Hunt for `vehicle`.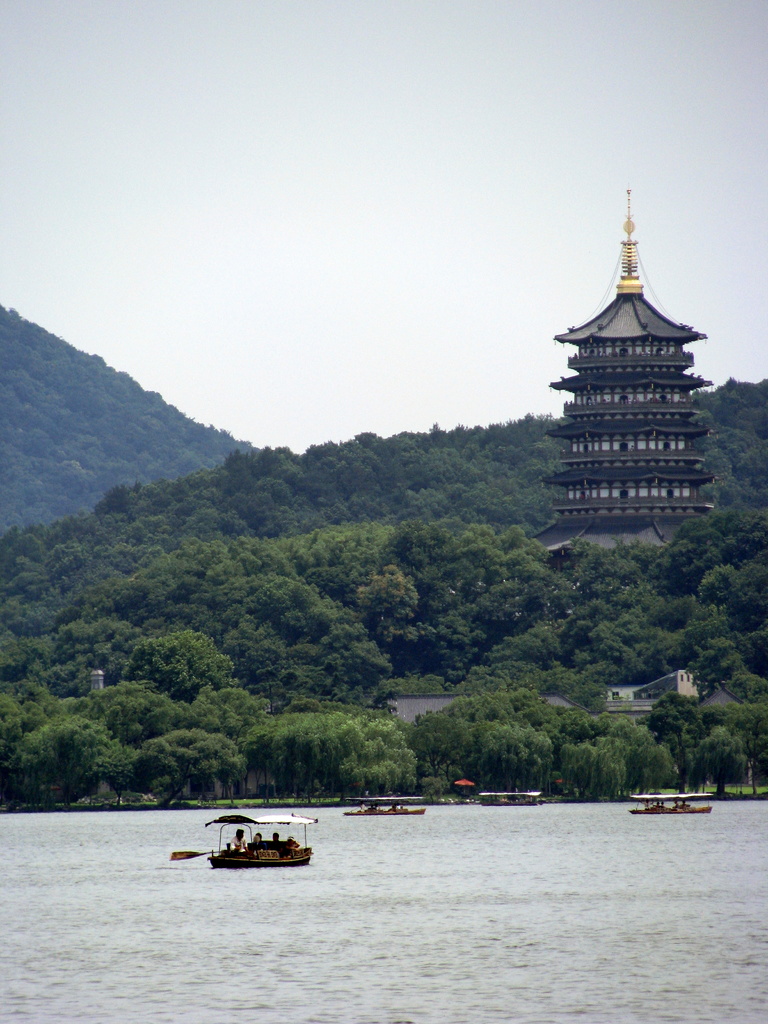
Hunted down at locate(620, 790, 718, 824).
